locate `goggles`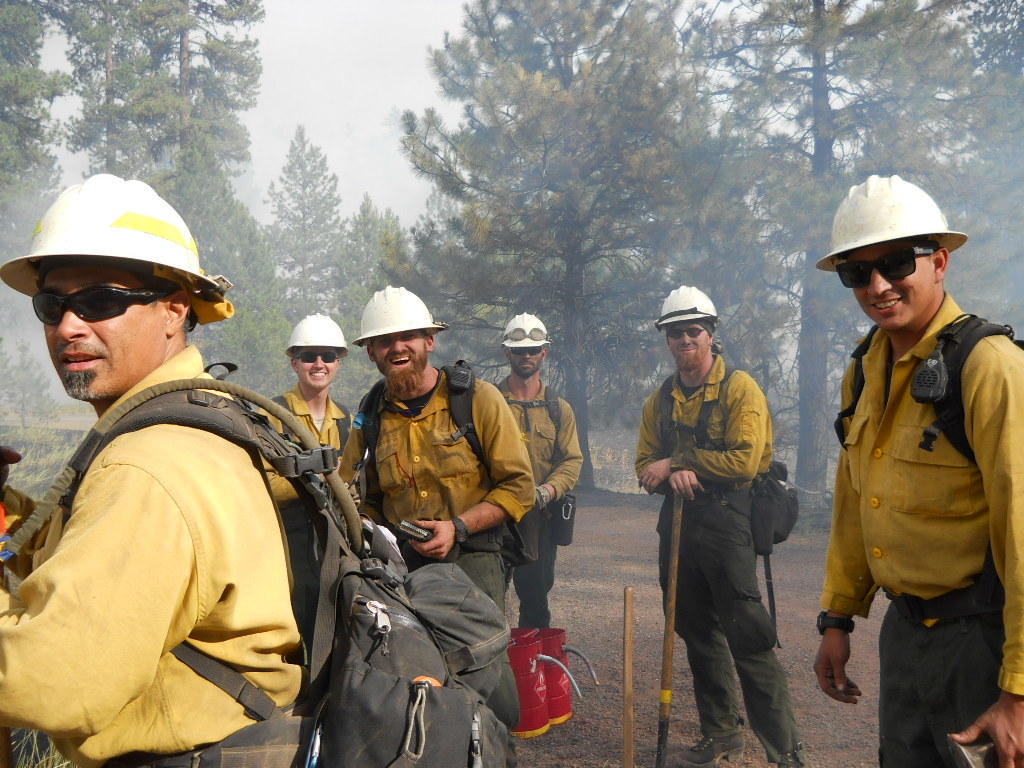
503 349 546 361
